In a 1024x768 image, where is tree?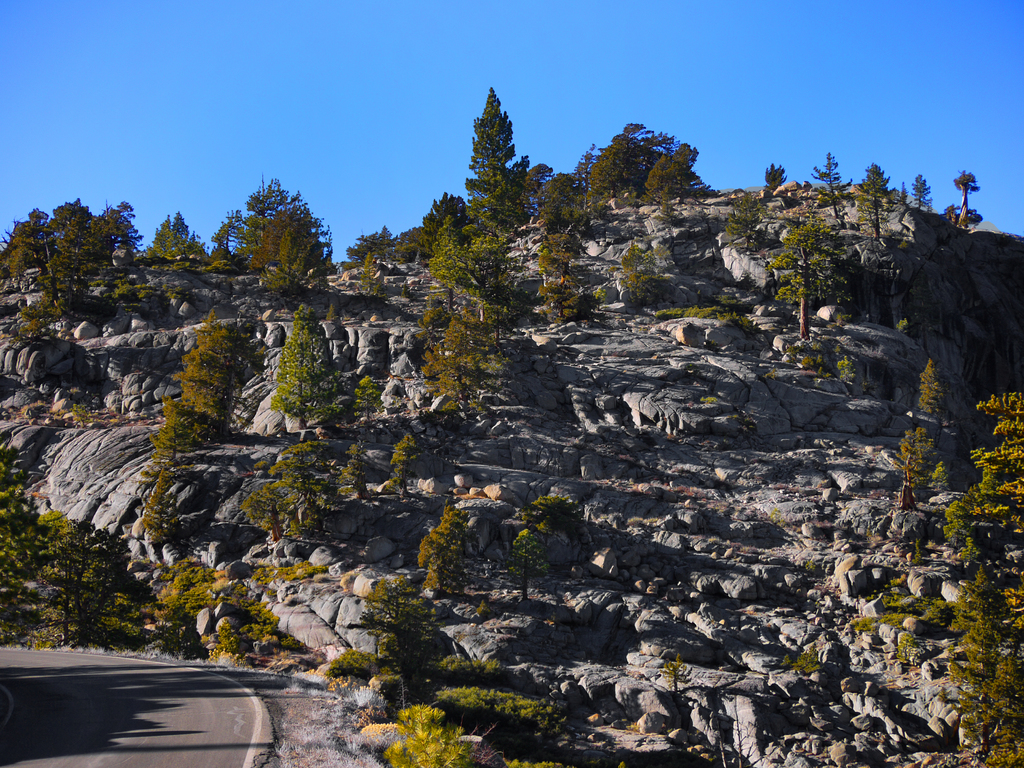
bbox=(387, 426, 426, 491).
